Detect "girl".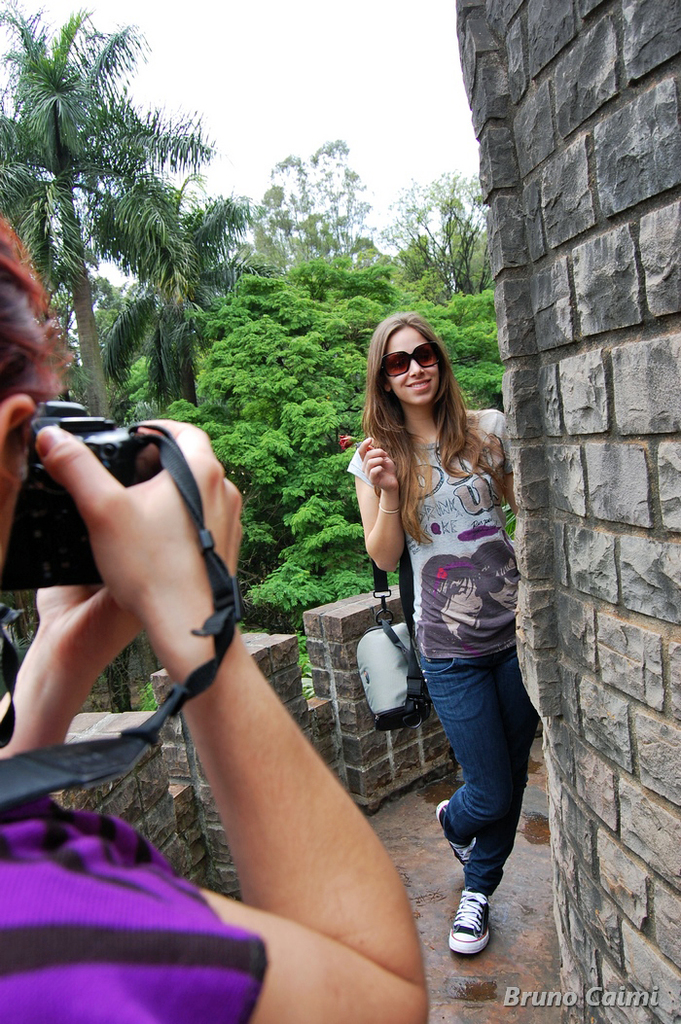
Detected at [x1=344, y1=304, x2=508, y2=955].
